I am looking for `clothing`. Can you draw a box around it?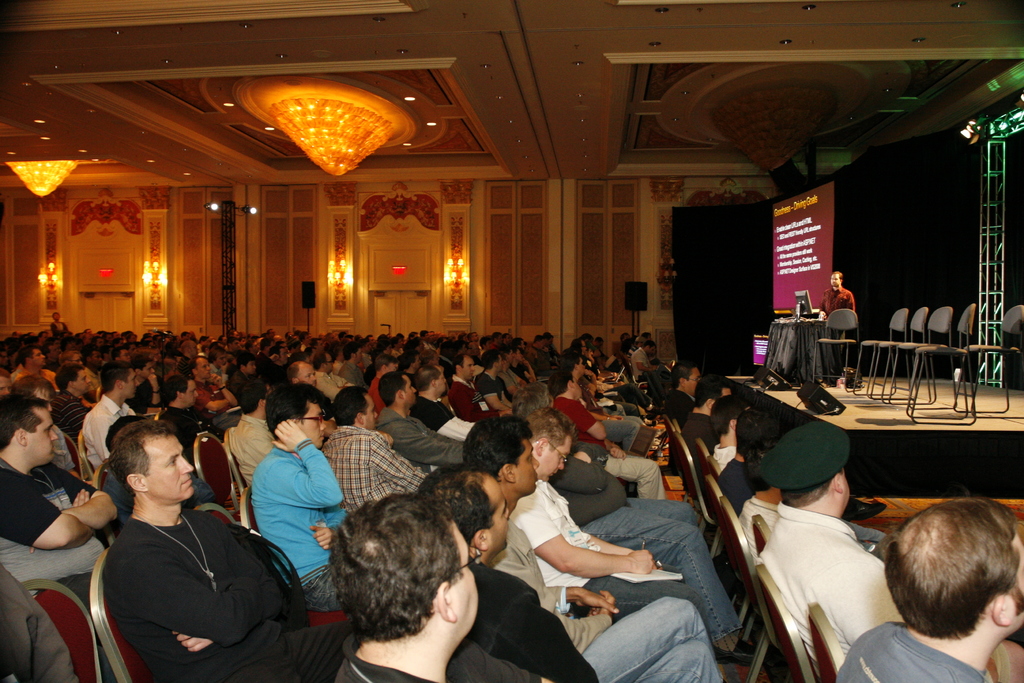
Sure, the bounding box is bbox(468, 551, 731, 682).
